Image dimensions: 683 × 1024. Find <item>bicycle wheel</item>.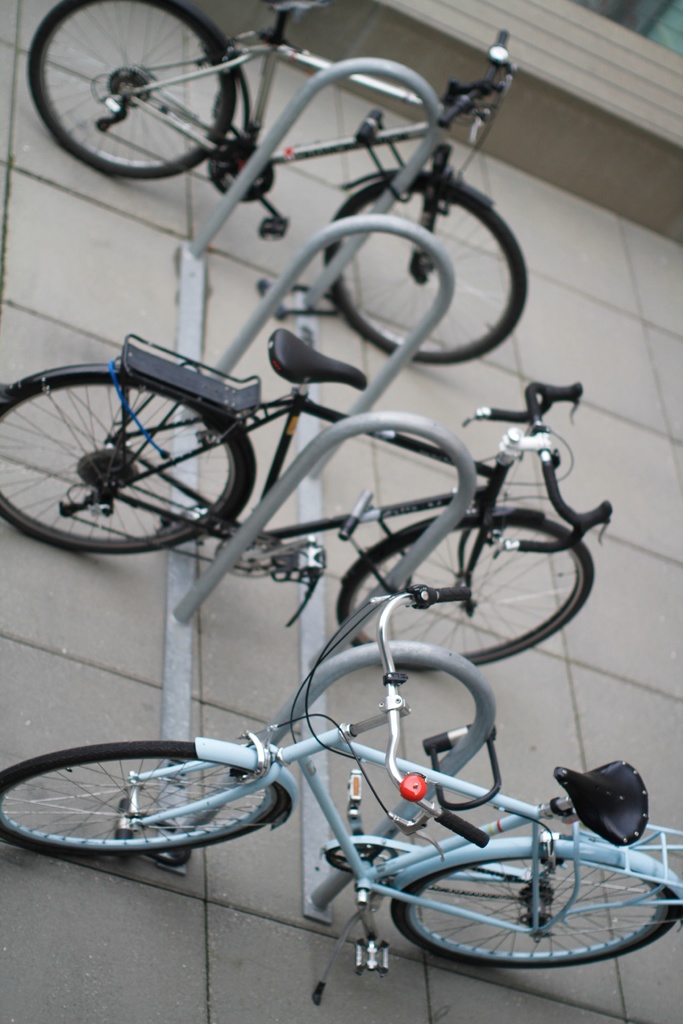
336/504/598/679.
